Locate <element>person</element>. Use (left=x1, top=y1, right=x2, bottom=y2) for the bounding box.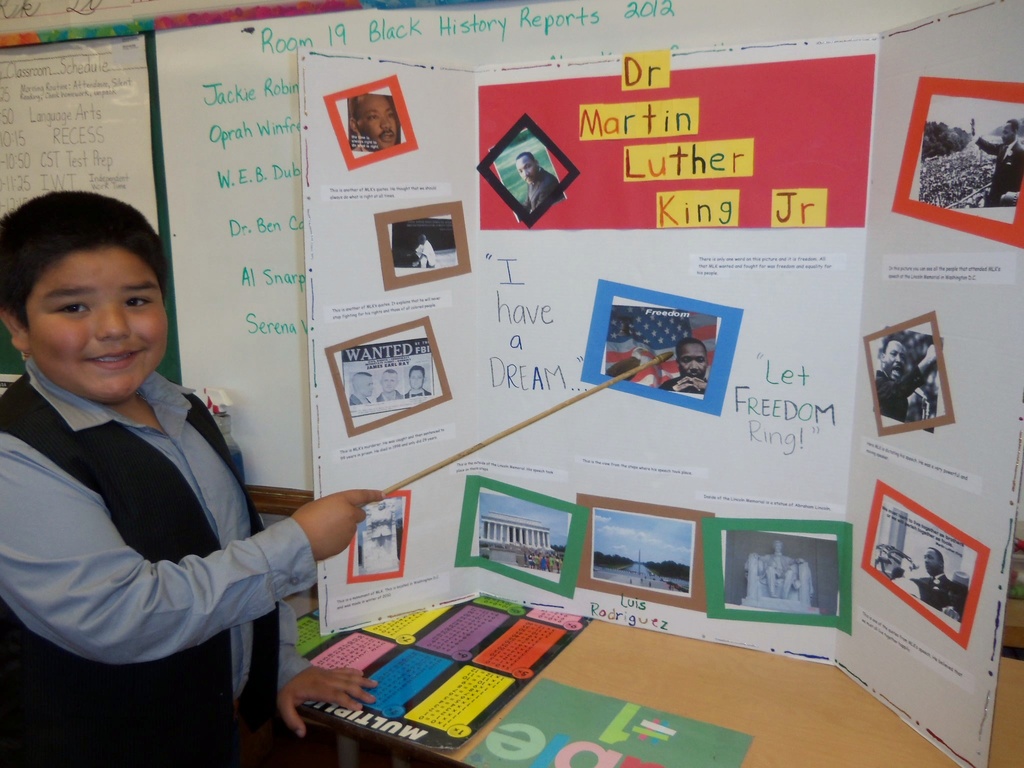
(left=657, top=337, right=708, bottom=392).
